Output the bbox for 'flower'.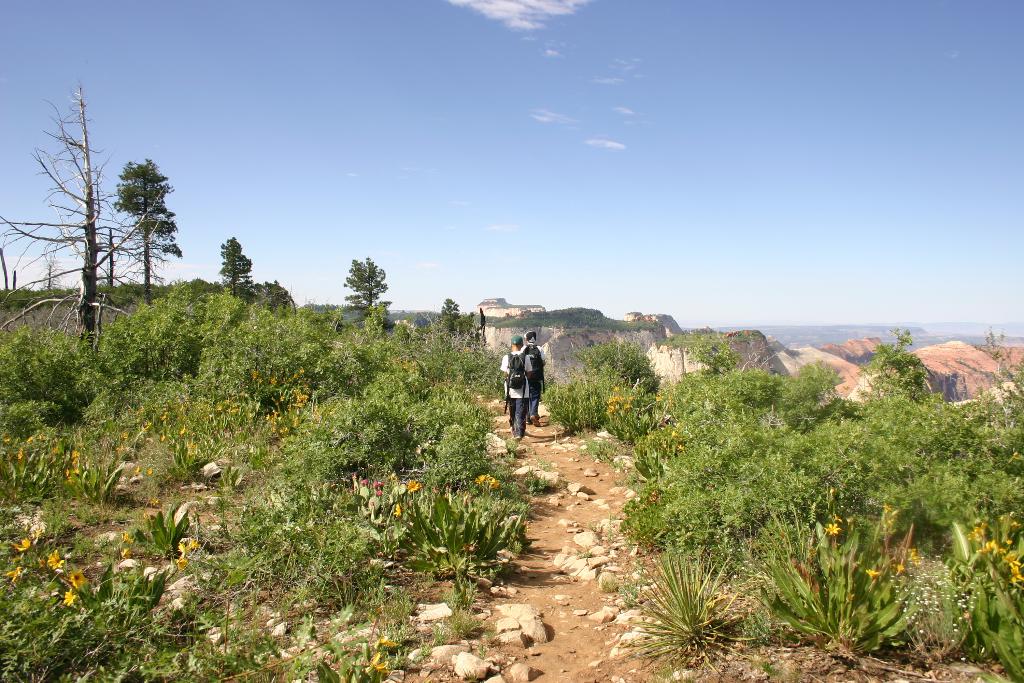
(31, 527, 44, 539).
